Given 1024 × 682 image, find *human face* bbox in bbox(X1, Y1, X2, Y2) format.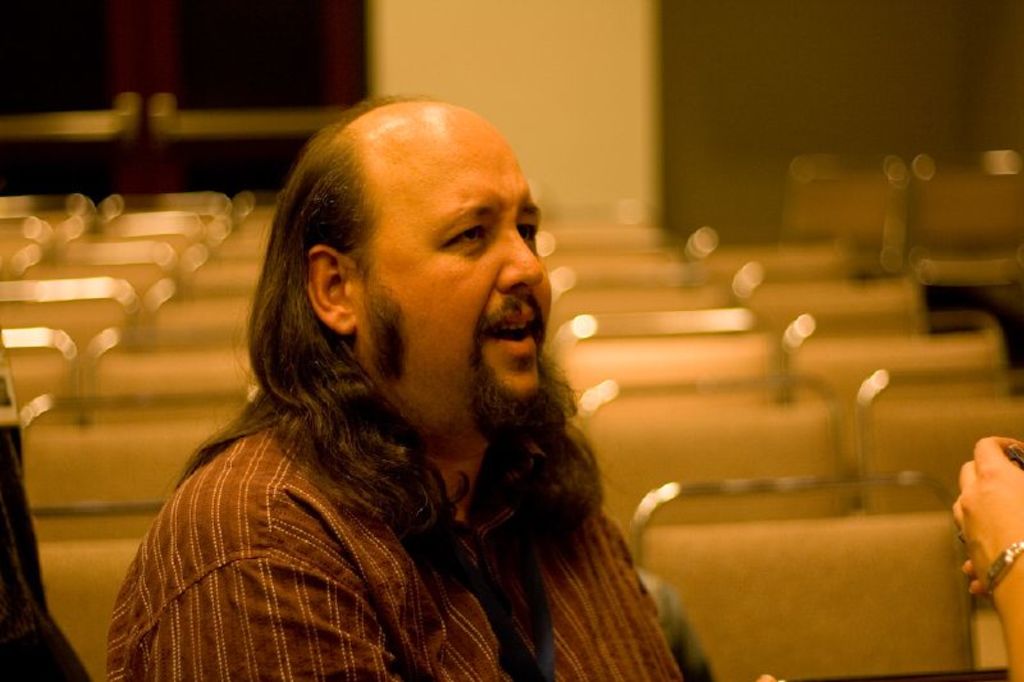
bbox(364, 139, 553, 436).
